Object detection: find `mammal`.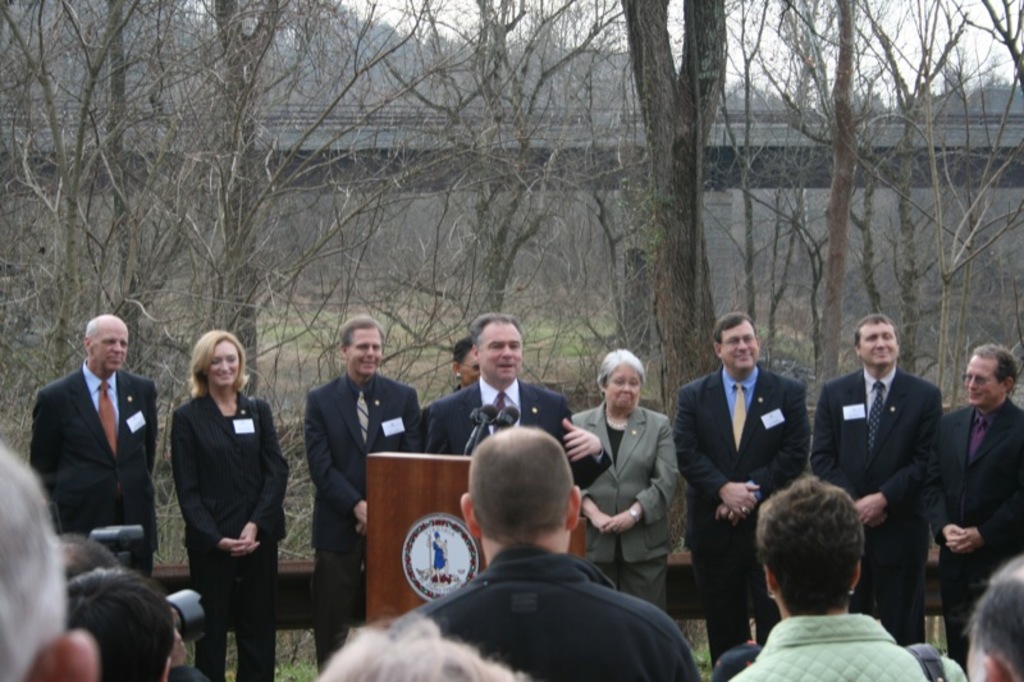
723 471 973 681.
